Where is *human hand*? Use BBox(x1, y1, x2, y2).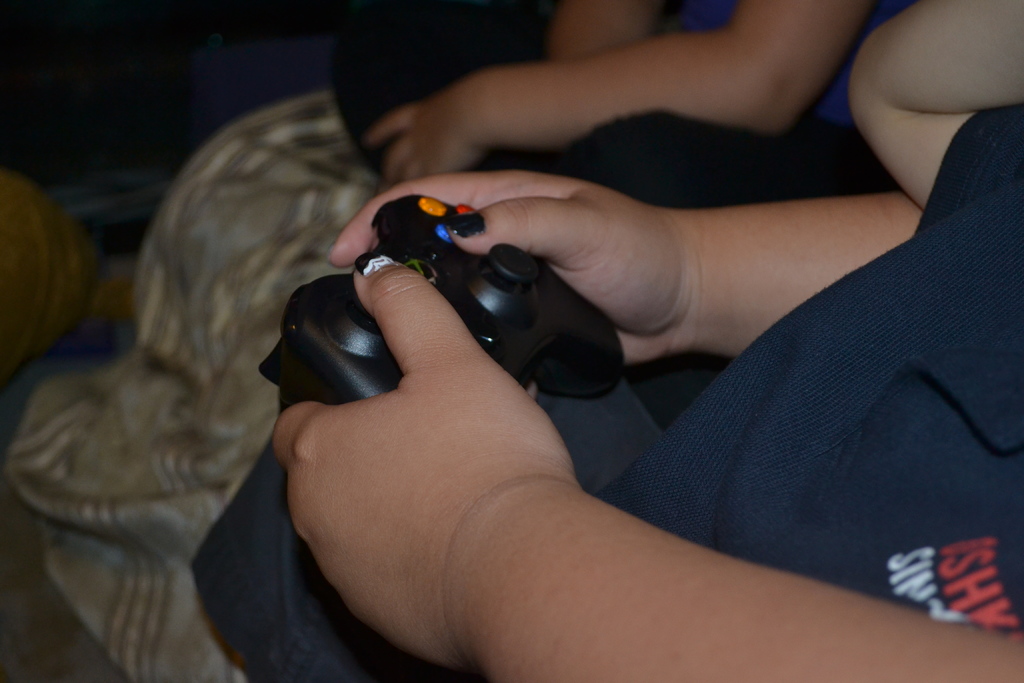
BBox(271, 249, 576, 670).
